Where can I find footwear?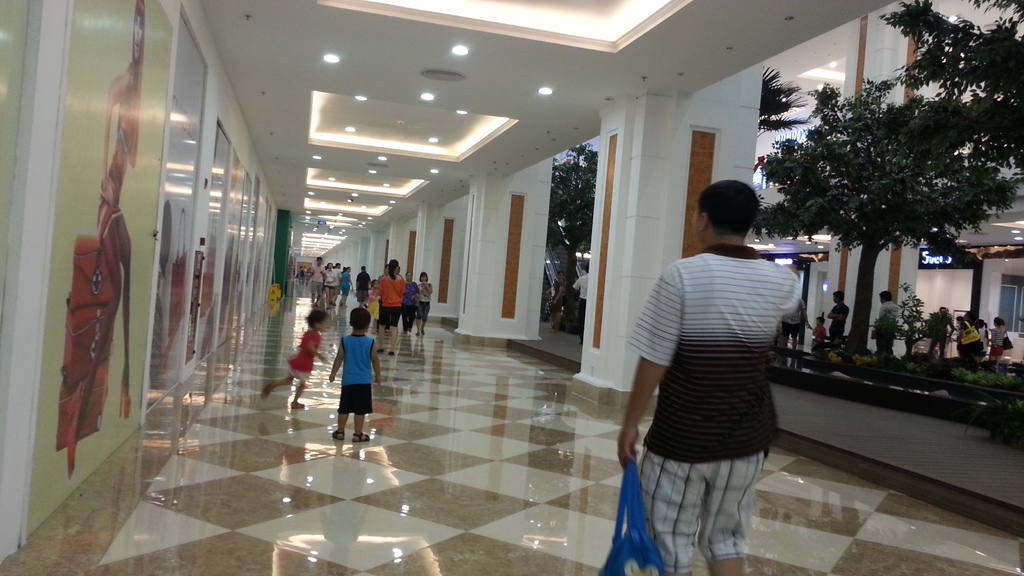
You can find it at (left=415, top=331, right=428, bottom=337).
